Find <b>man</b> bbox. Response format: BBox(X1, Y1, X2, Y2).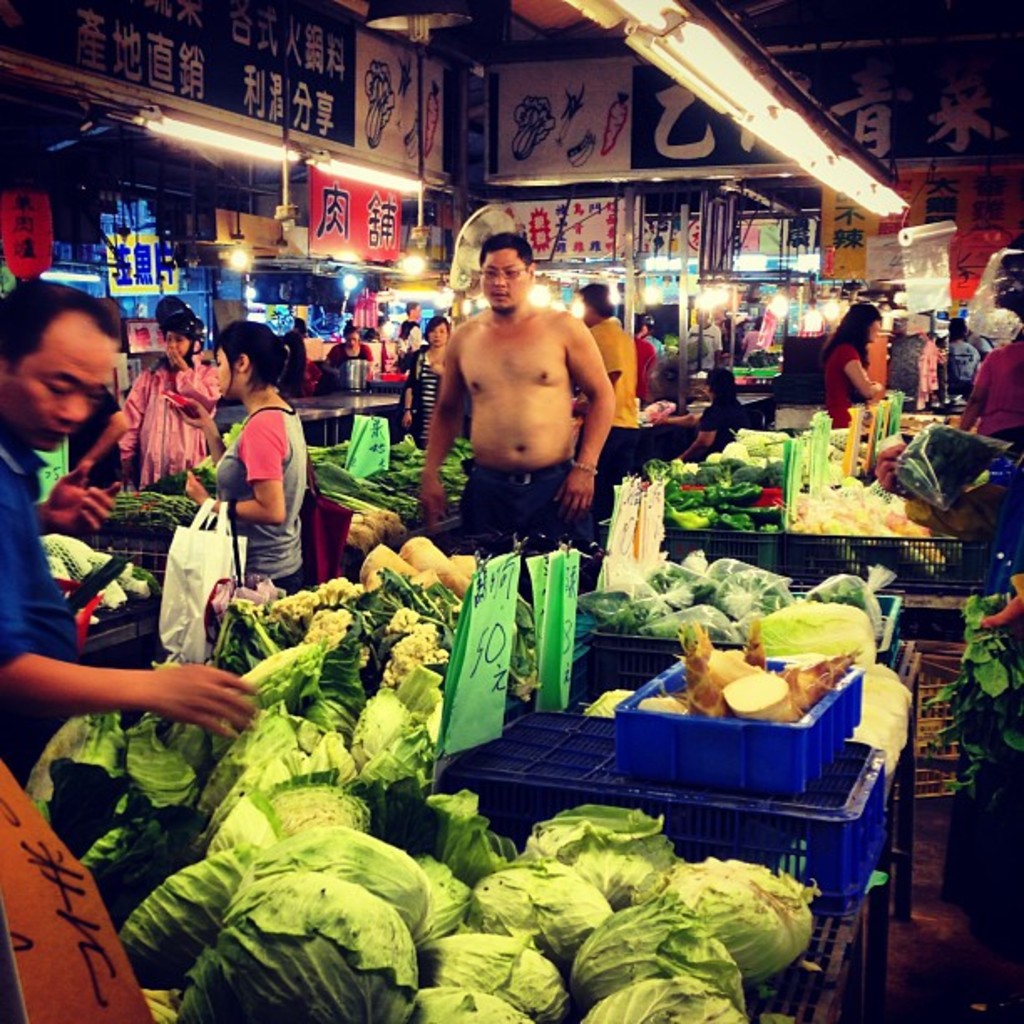
BBox(683, 306, 723, 371).
